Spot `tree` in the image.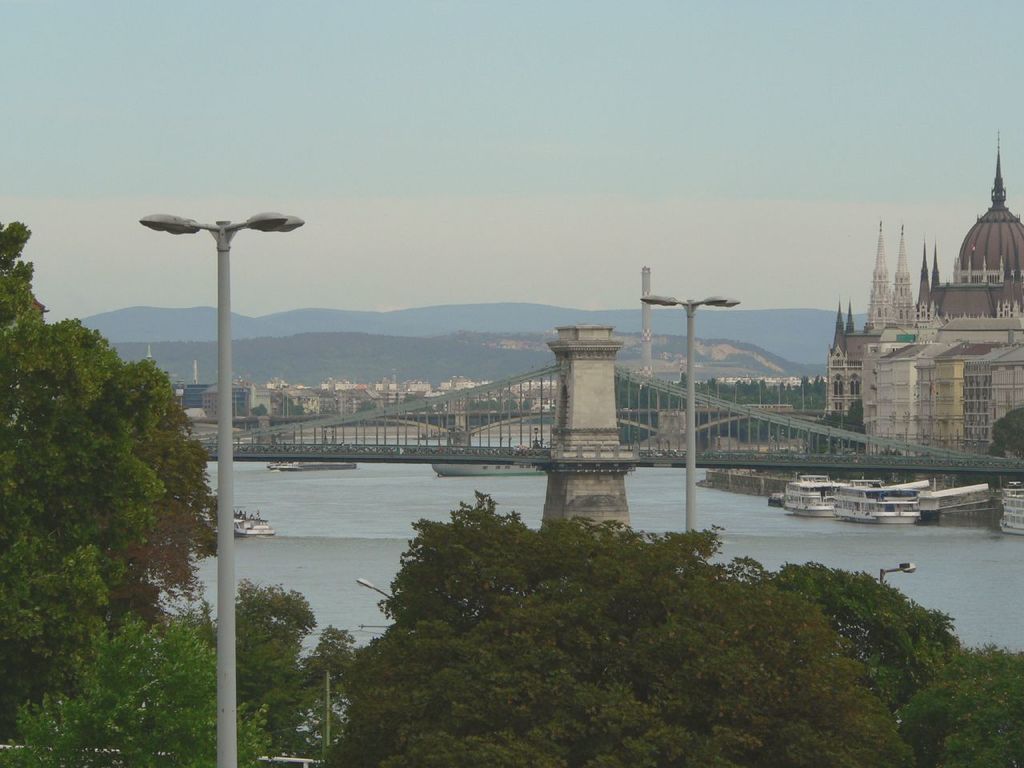
`tree` found at bbox(899, 632, 1023, 767).
